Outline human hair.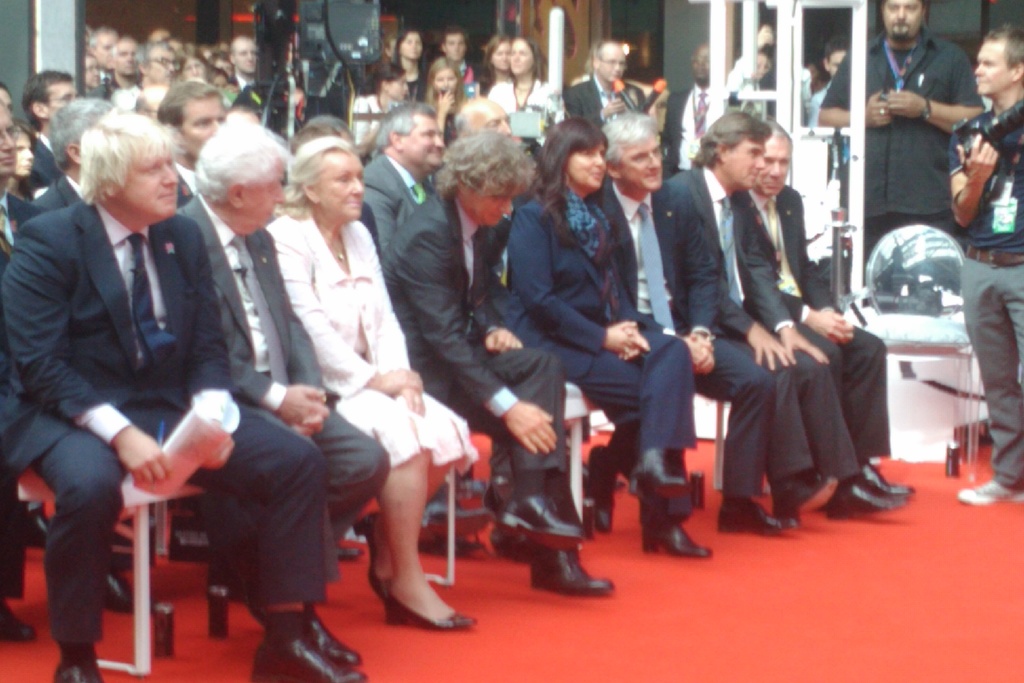
Outline: x1=767 y1=119 x2=793 y2=144.
